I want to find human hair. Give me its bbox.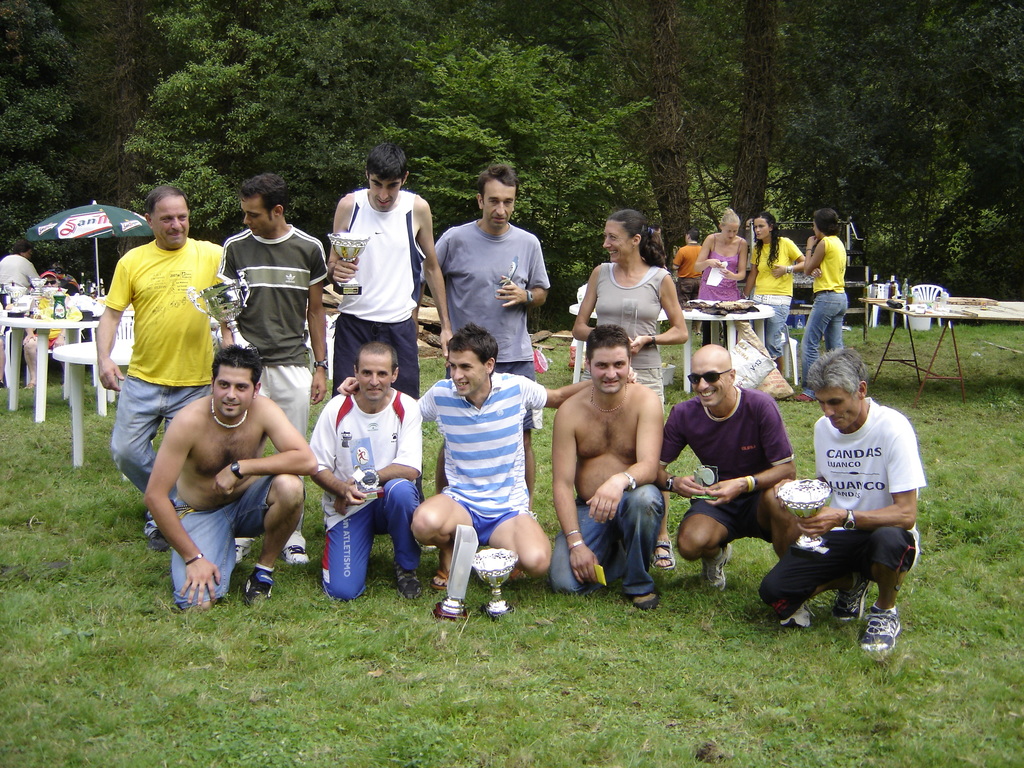
<region>365, 141, 408, 186</region>.
